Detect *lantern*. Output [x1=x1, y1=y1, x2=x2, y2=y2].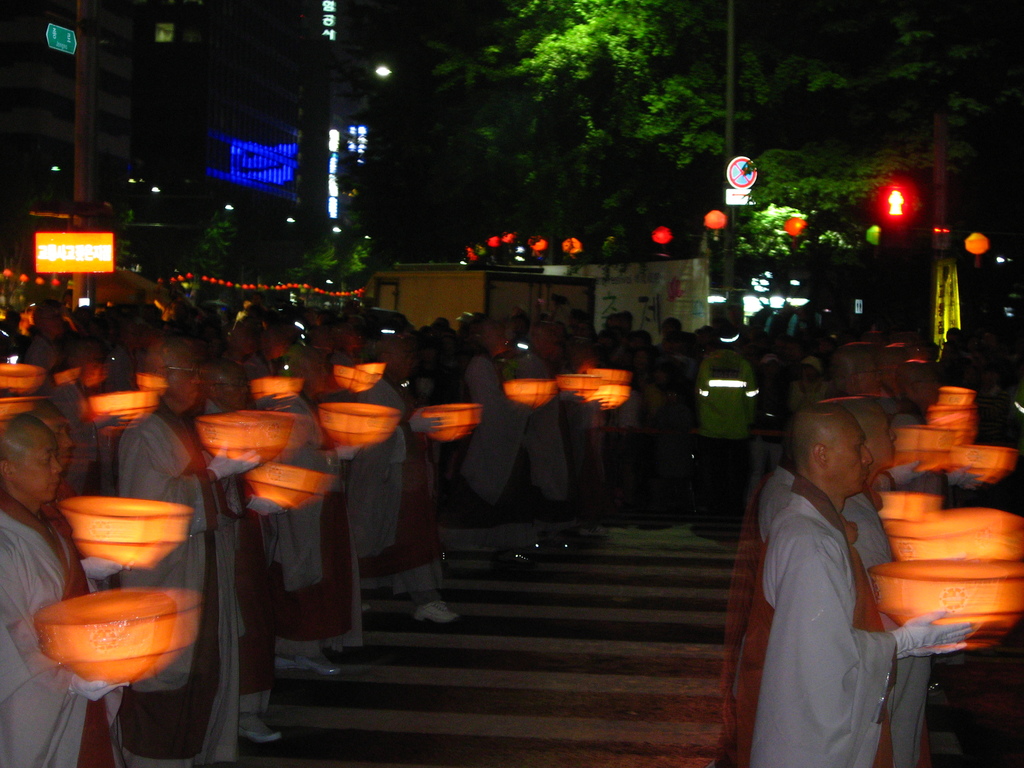
[x1=55, y1=369, x2=83, y2=385].
